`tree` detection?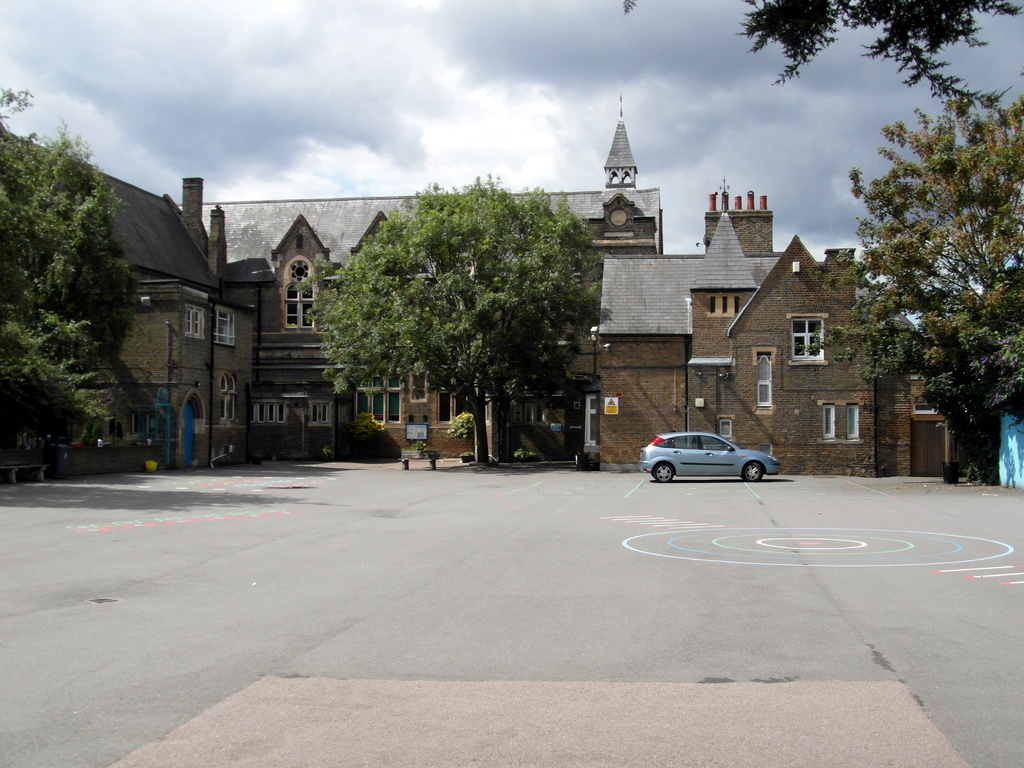
left=824, top=71, right=1020, bottom=486
